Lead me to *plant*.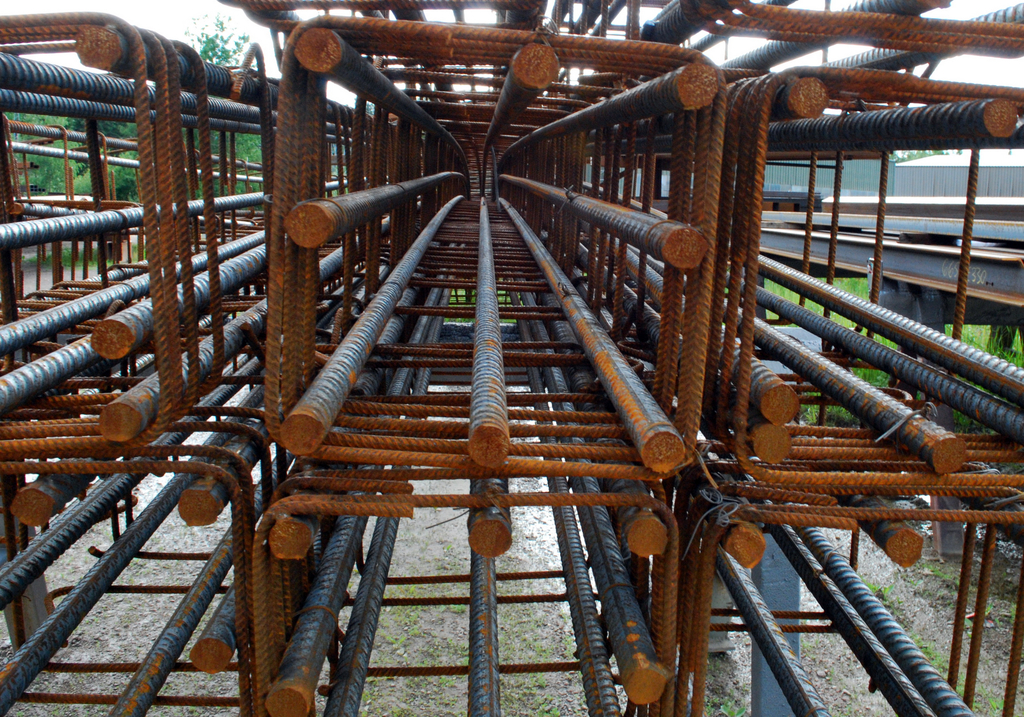
Lead to 534,611,541,630.
